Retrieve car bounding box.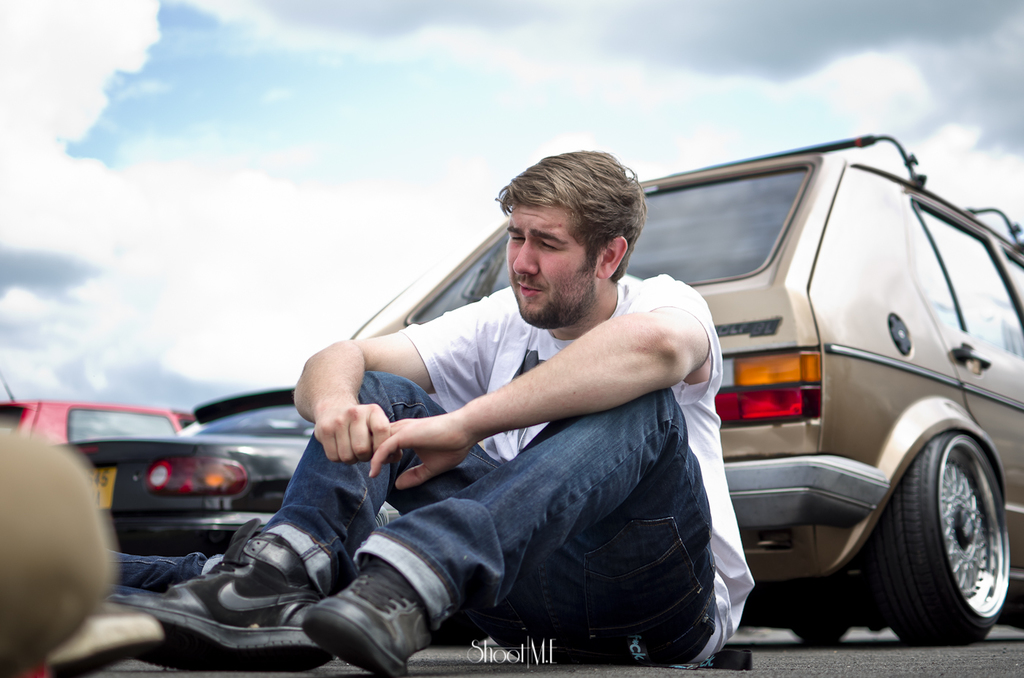
Bounding box: left=361, top=137, right=1023, bottom=641.
